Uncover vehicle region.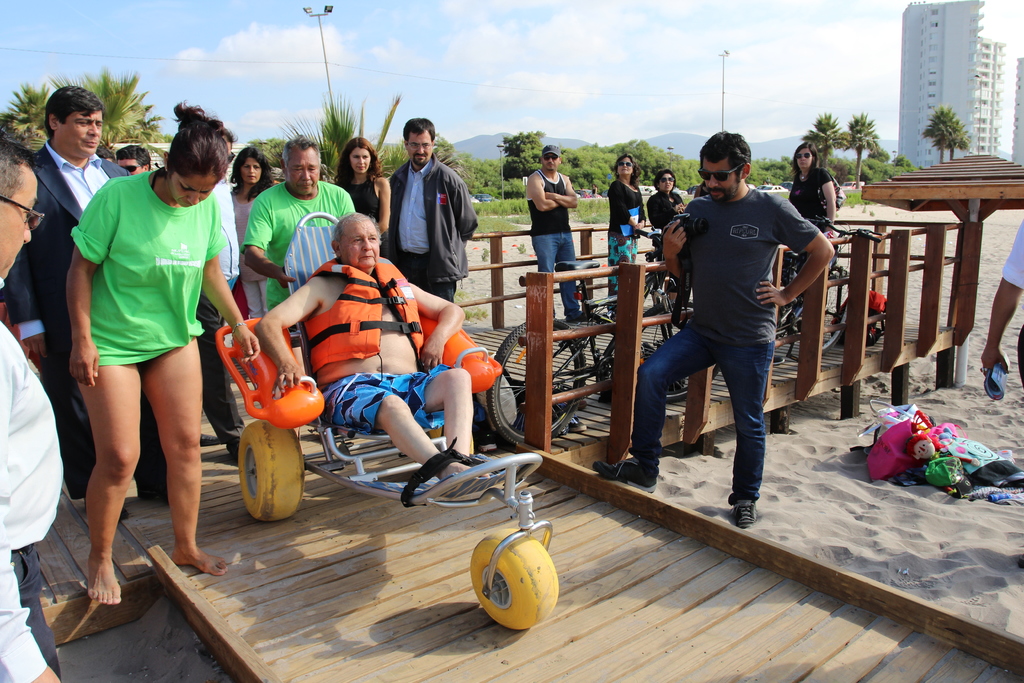
Uncovered: bbox=[762, 220, 894, 373].
